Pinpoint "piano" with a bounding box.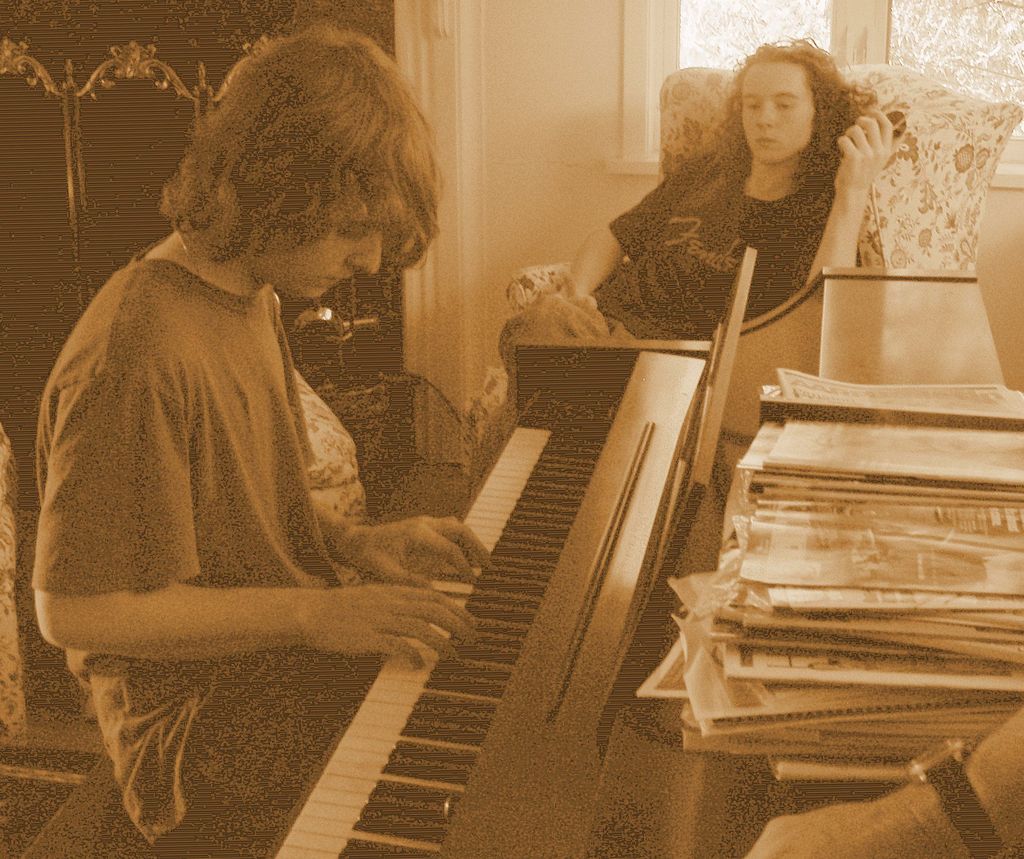
323 291 751 781.
